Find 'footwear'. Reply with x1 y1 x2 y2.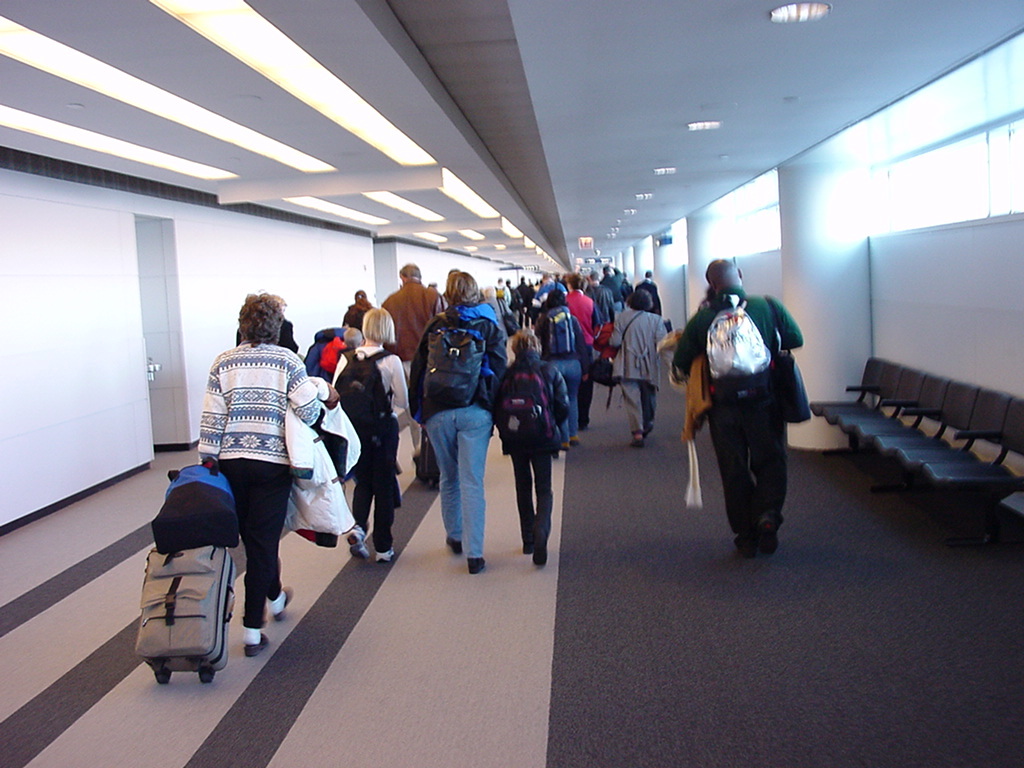
741 538 758 556.
